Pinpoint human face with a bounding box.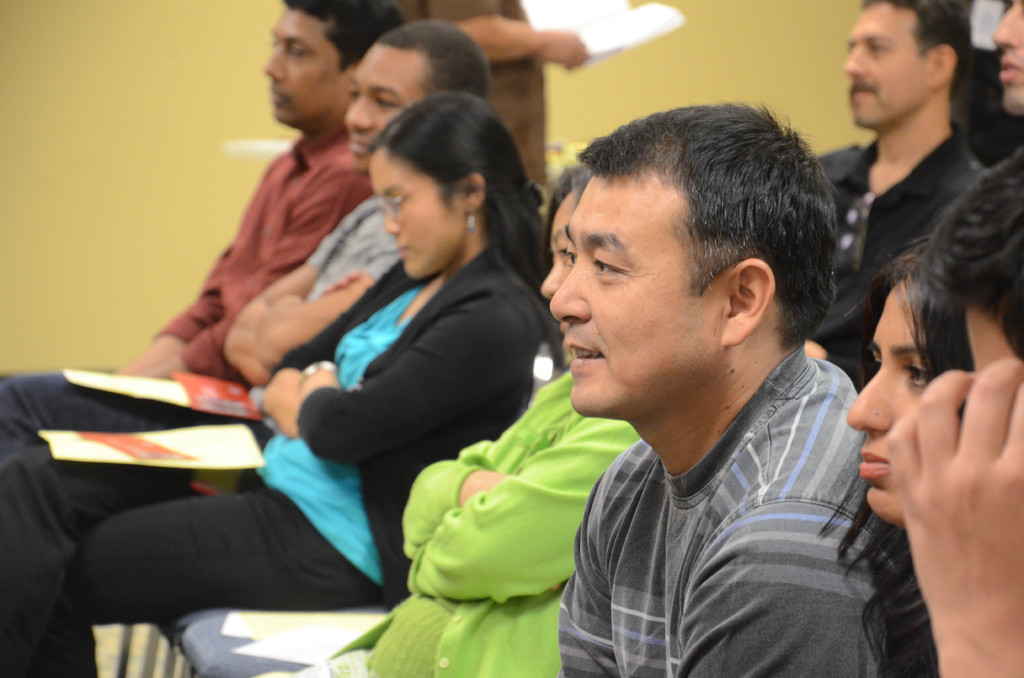
349,47,428,166.
